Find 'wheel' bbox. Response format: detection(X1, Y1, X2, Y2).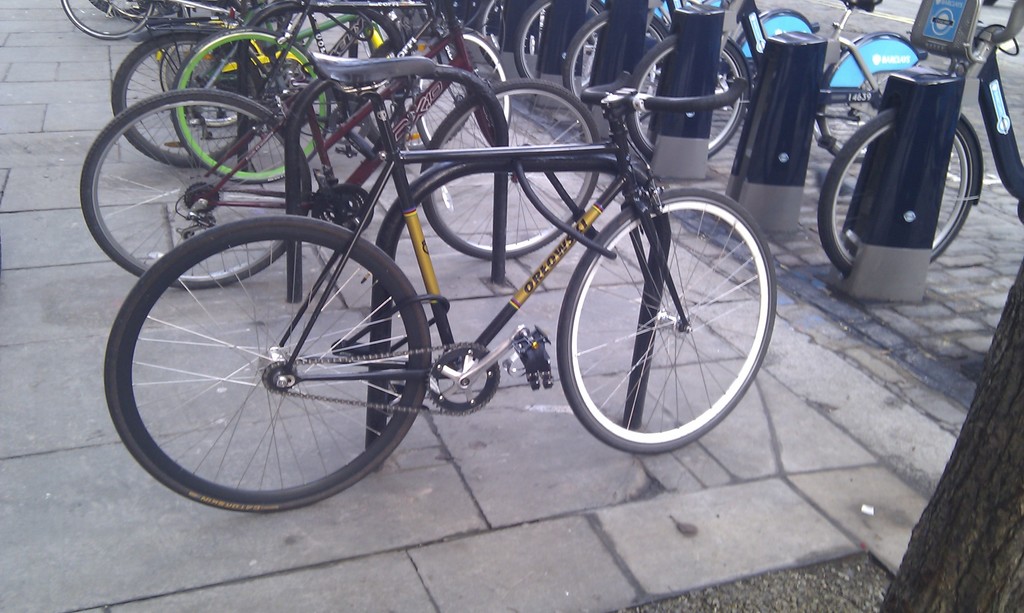
detection(817, 71, 892, 161).
